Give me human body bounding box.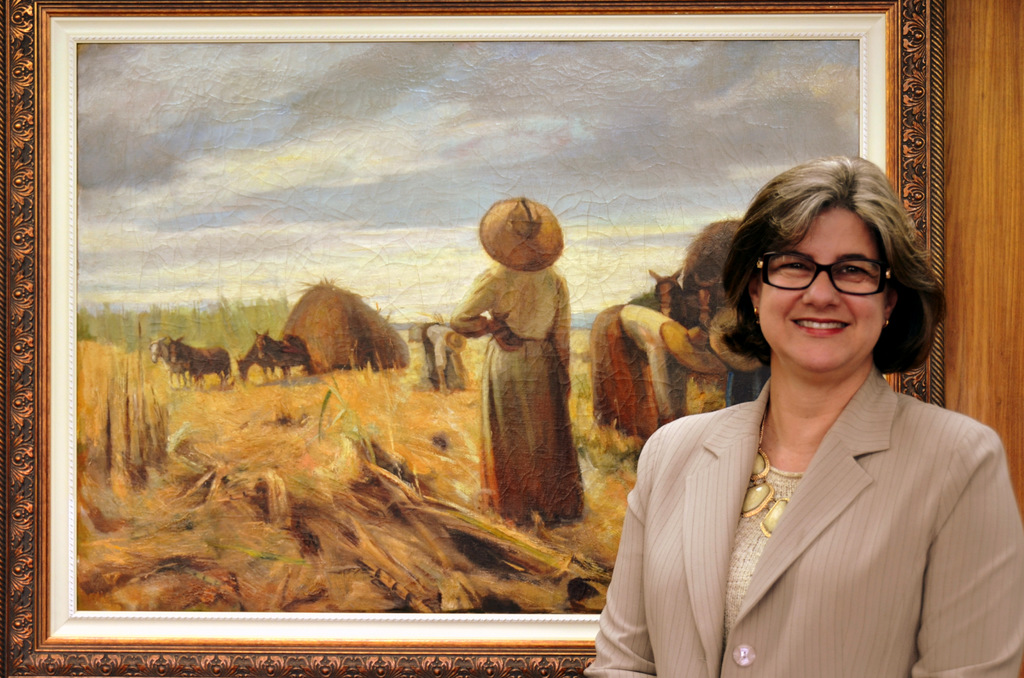
bbox=(446, 260, 572, 528).
